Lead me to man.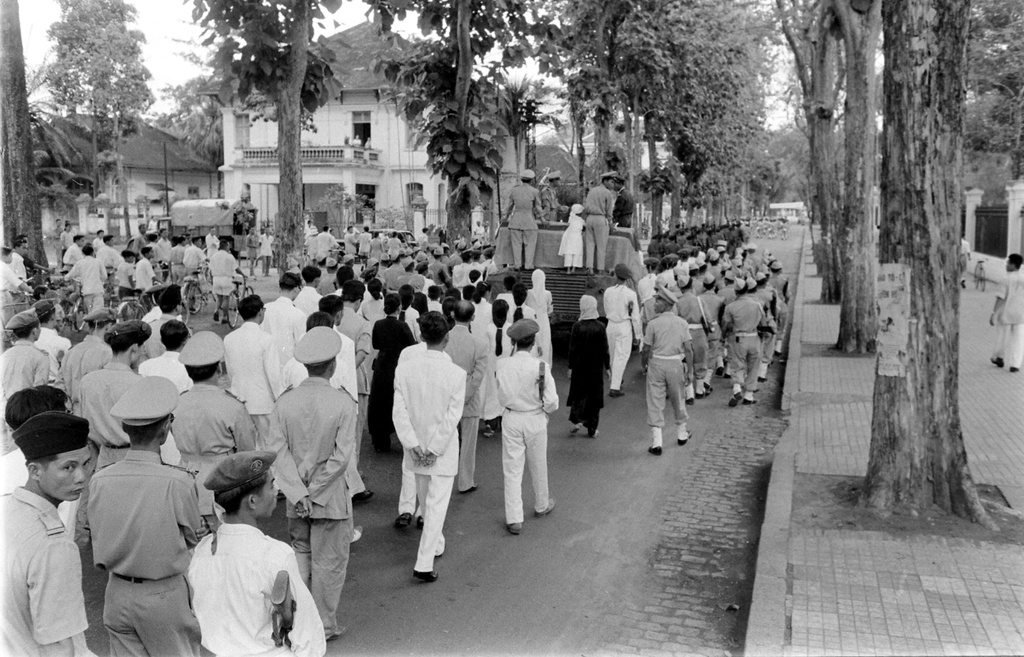
Lead to <box>639,283,692,456</box>.
